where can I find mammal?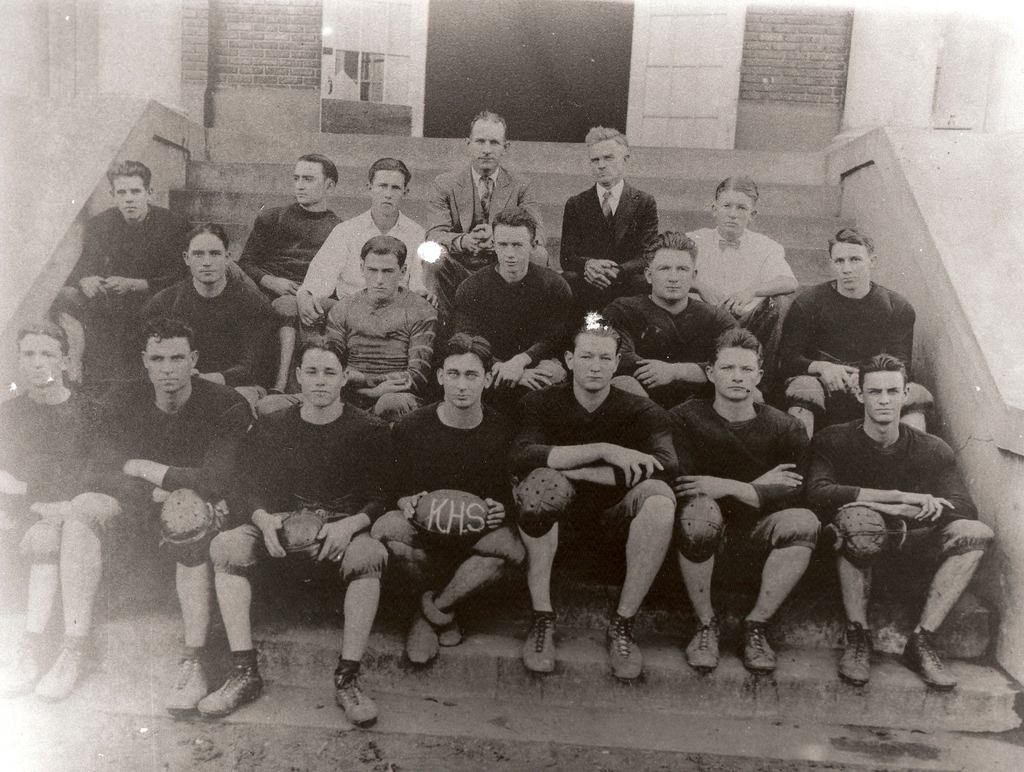
You can find it at 204 330 388 720.
